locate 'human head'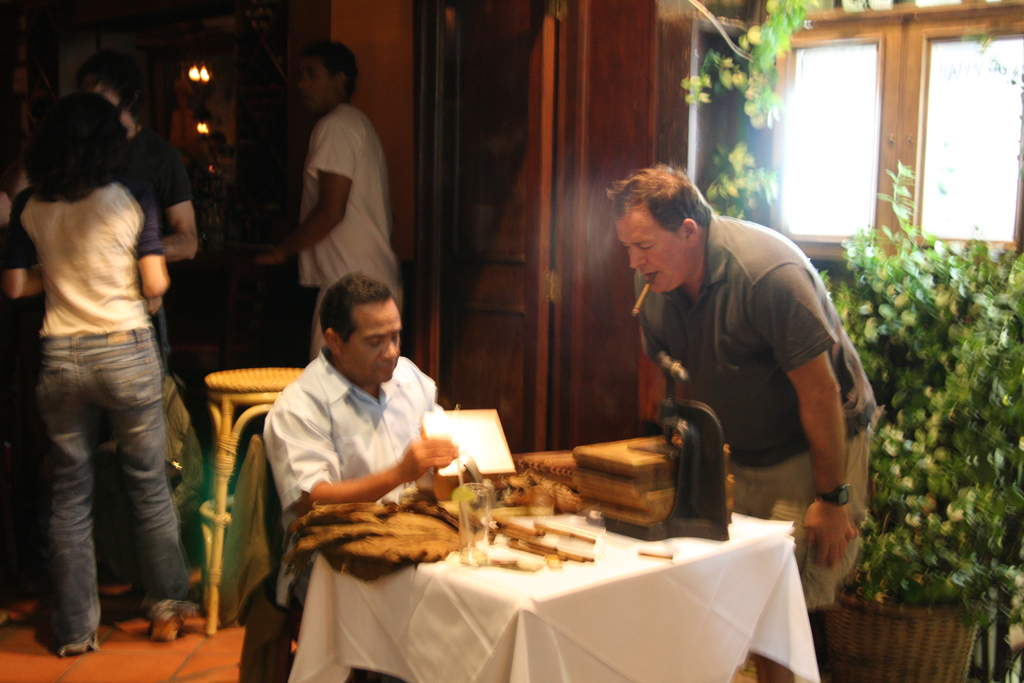
locate(72, 54, 153, 130)
